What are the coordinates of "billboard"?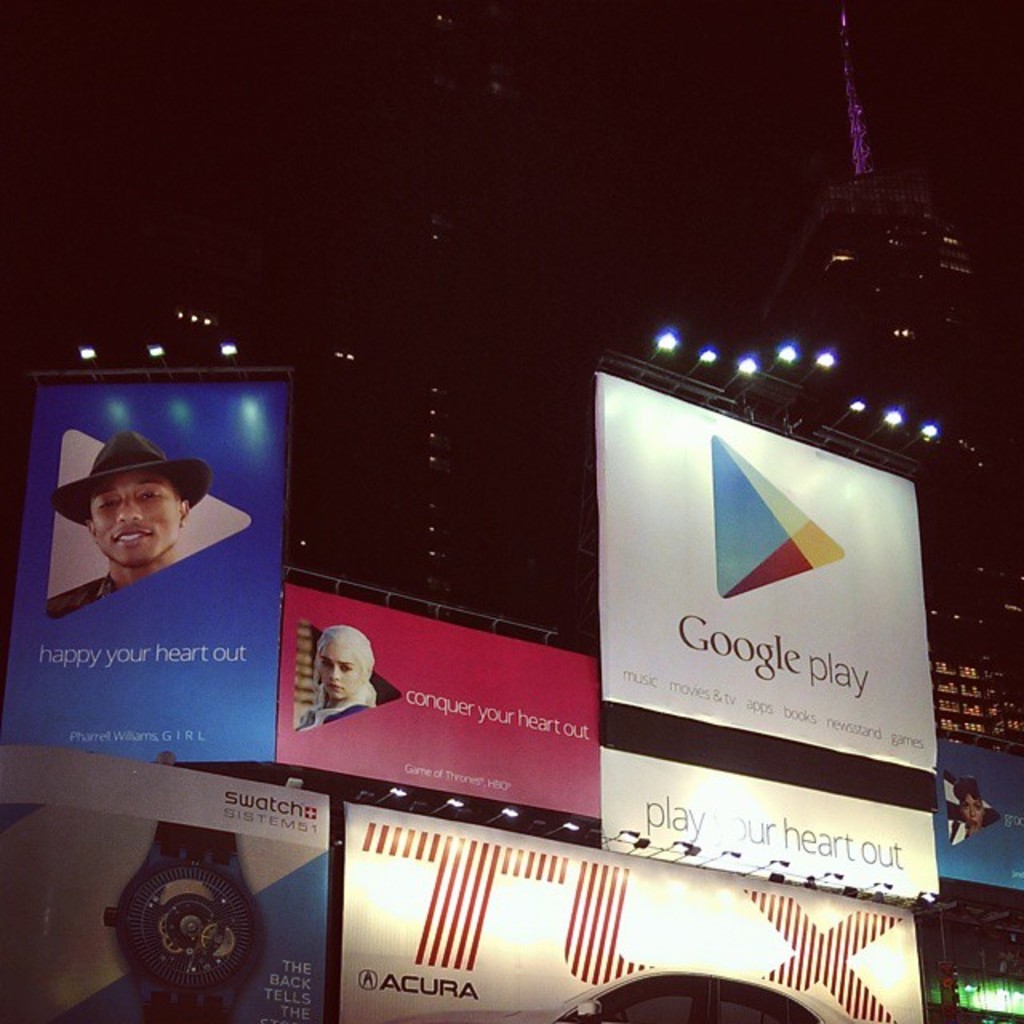
272:578:603:811.
